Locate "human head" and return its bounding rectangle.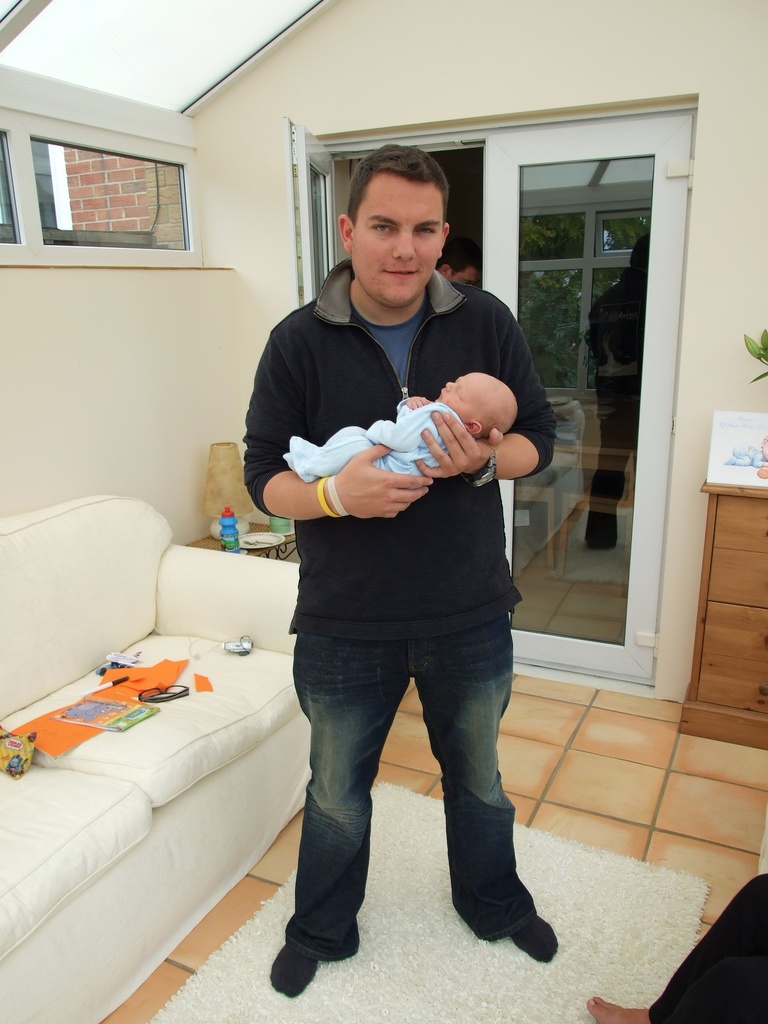
334, 145, 472, 291.
